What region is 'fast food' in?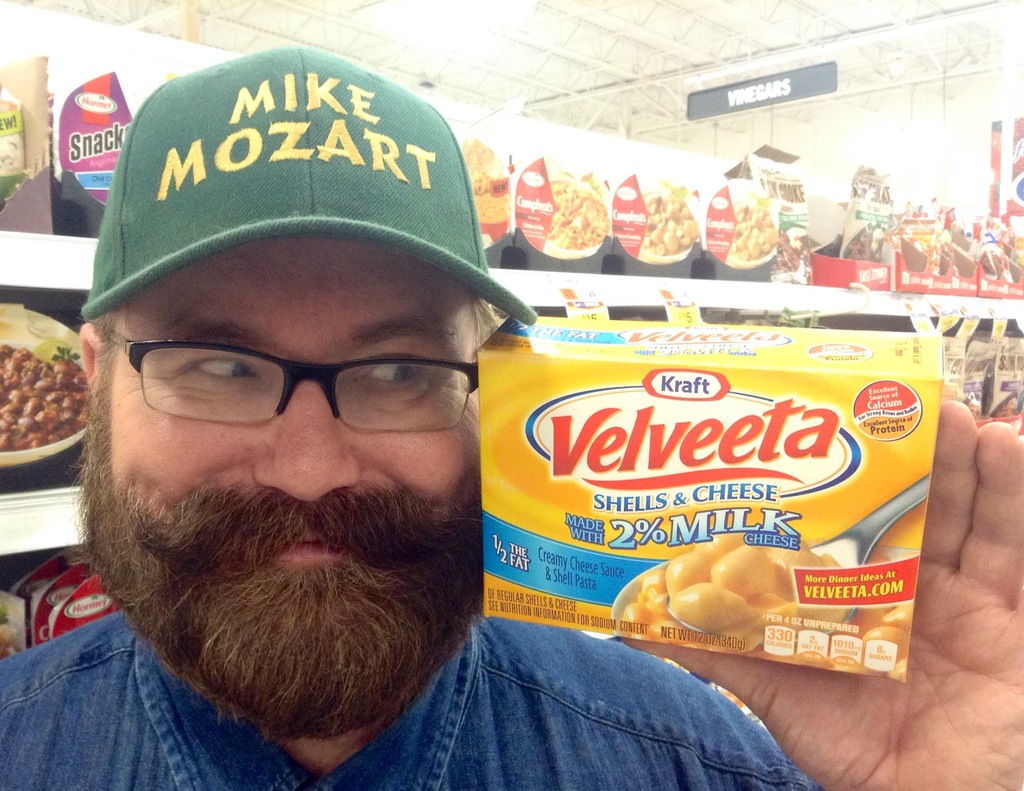
select_region(511, 157, 613, 253).
